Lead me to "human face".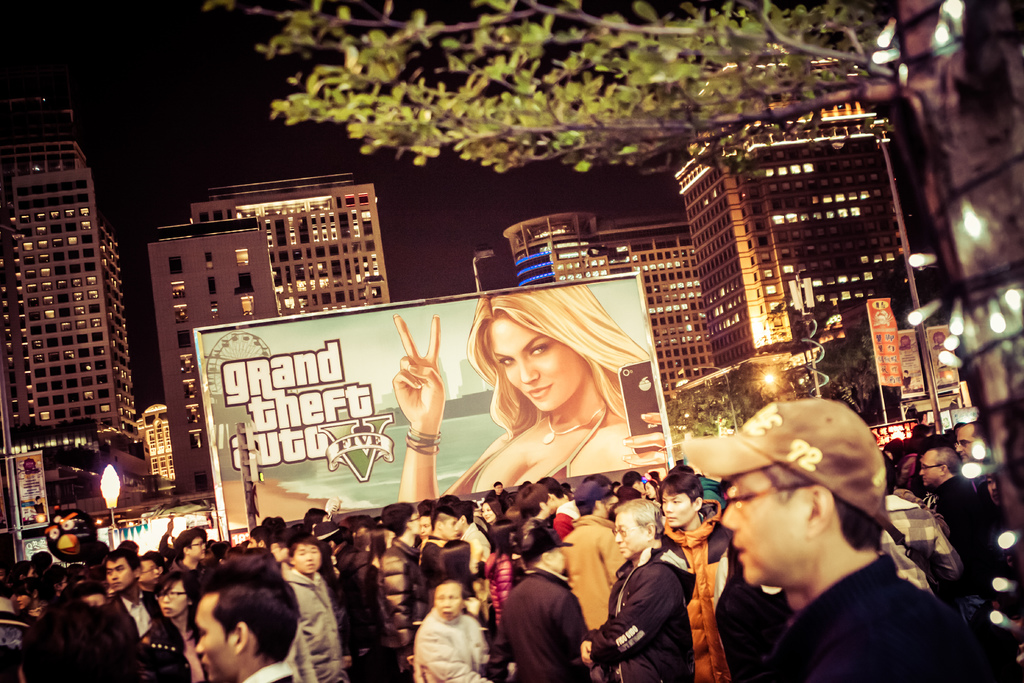
Lead to left=913, top=457, right=942, bottom=488.
